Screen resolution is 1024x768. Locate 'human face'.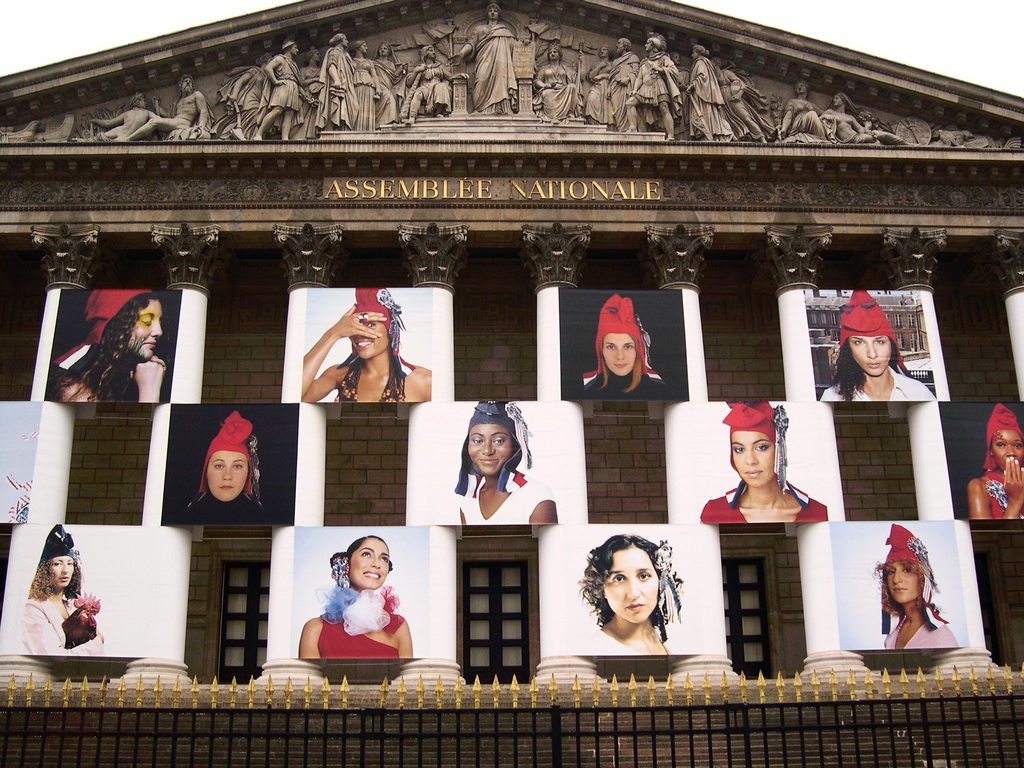
{"left": 487, "top": 6, "right": 499, "bottom": 21}.
